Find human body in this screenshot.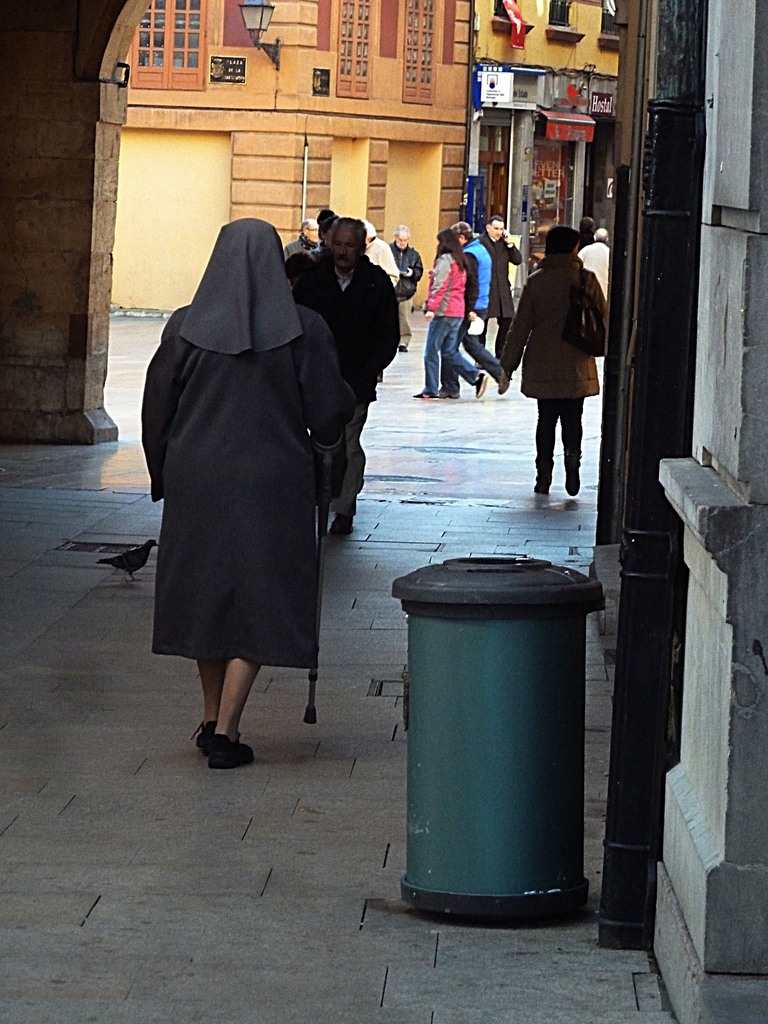
The bounding box for human body is <bbox>140, 216, 357, 756</bbox>.
